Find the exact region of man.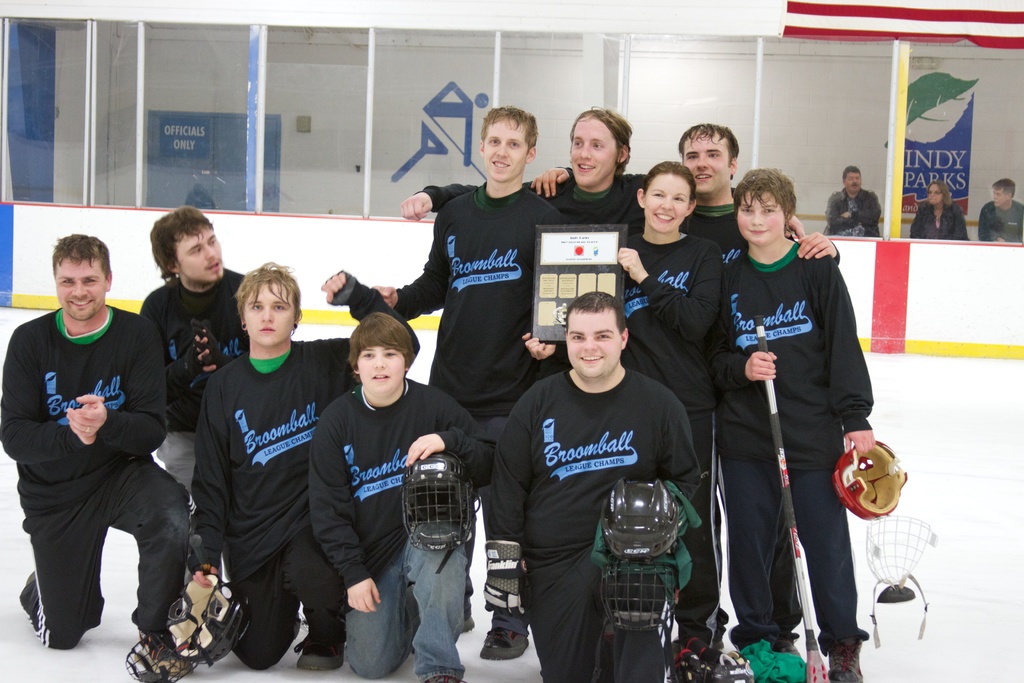
Exact region: bbox=[14, 192, 177, 671].
